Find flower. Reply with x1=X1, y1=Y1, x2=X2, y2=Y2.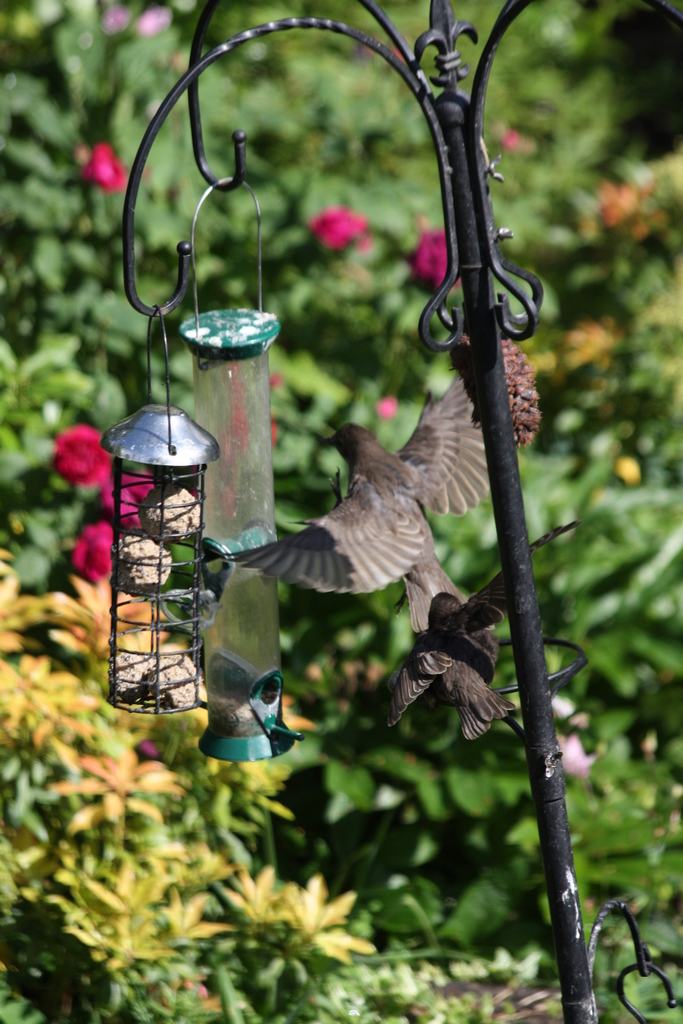
x1=560, y1=735, x2=600, y2=776.
